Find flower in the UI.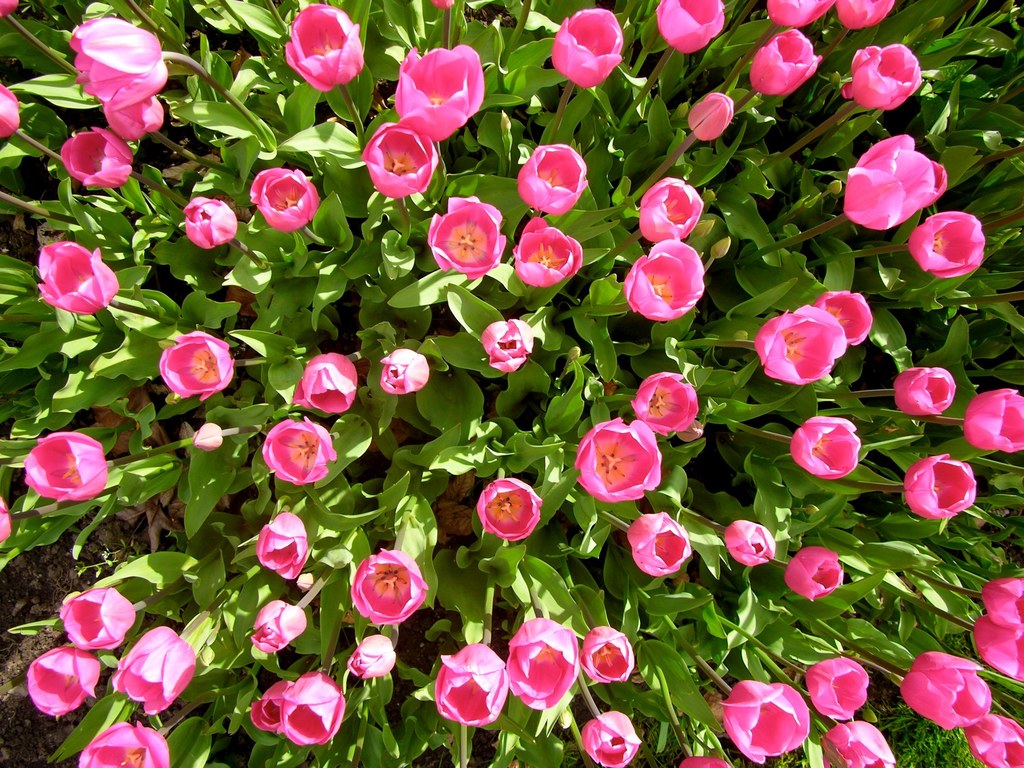
UI element at Rect(476, 487, 540, 545).
